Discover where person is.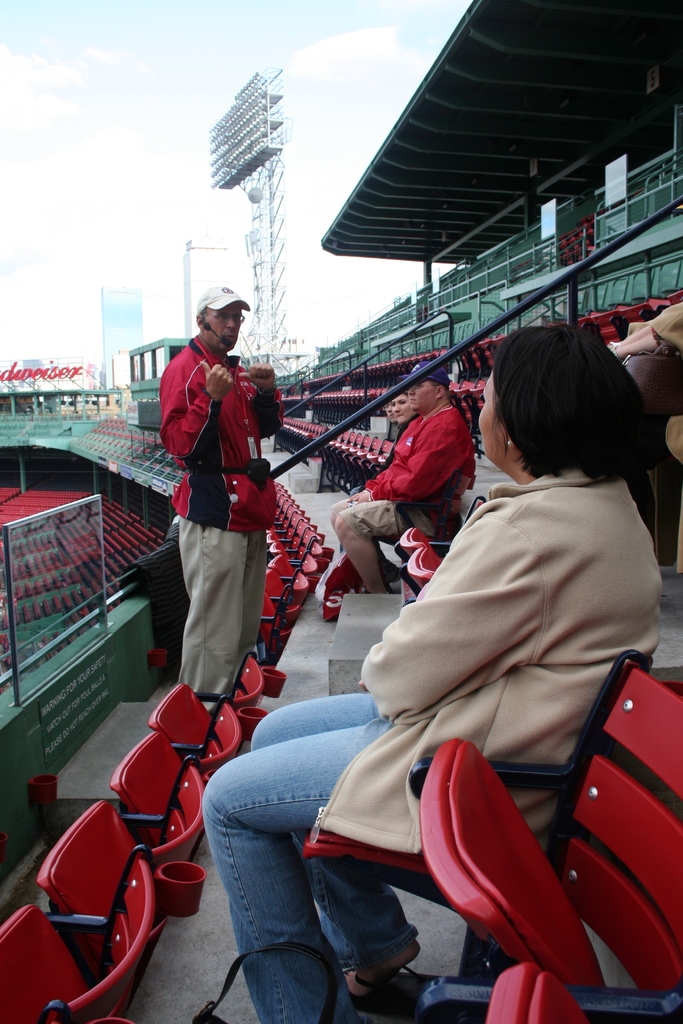
Discovered at bbox=(158, 285, 299, 764).
